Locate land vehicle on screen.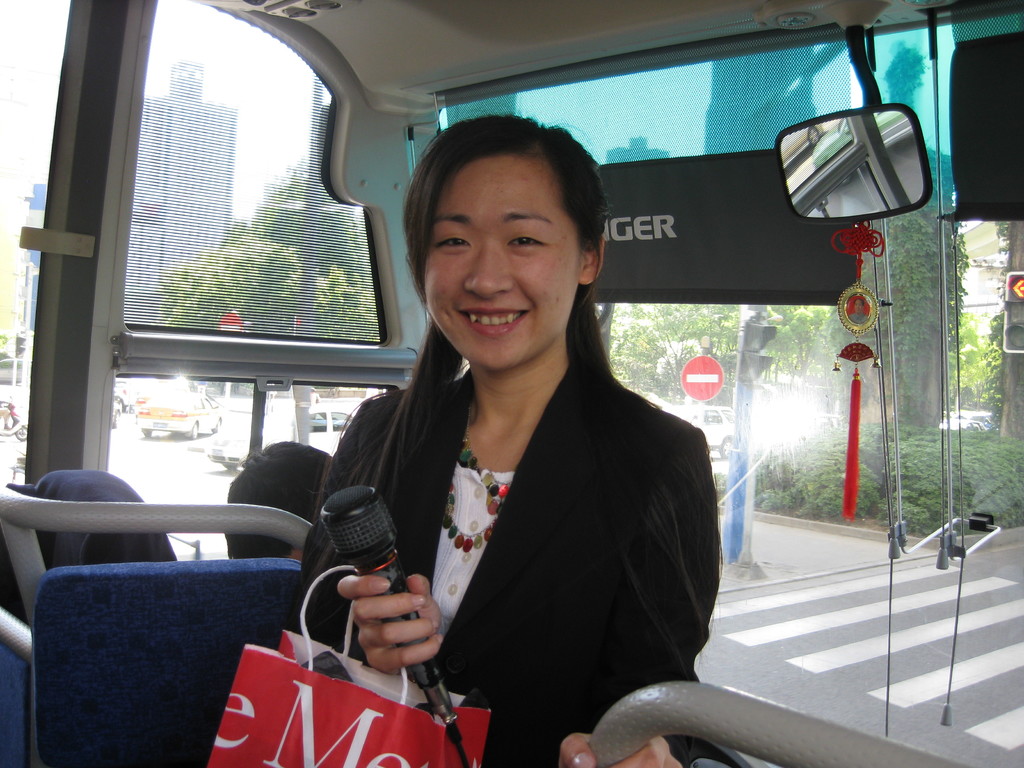
On screen at locate(109, 398, 124, 431).
